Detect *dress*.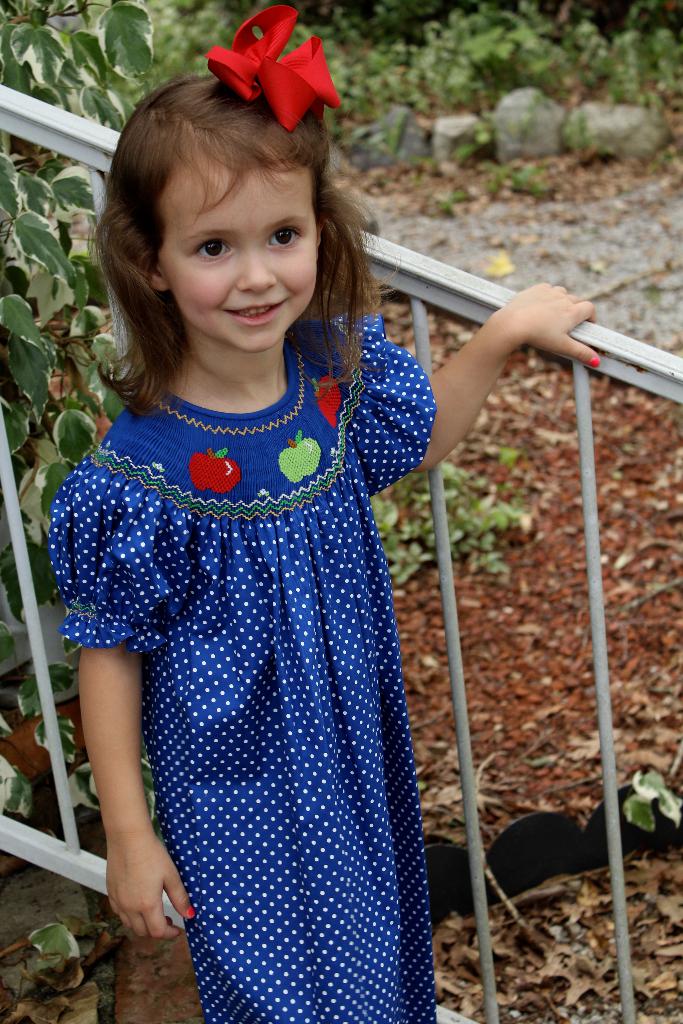
Detected at crop(56, 318, 468, 953).
